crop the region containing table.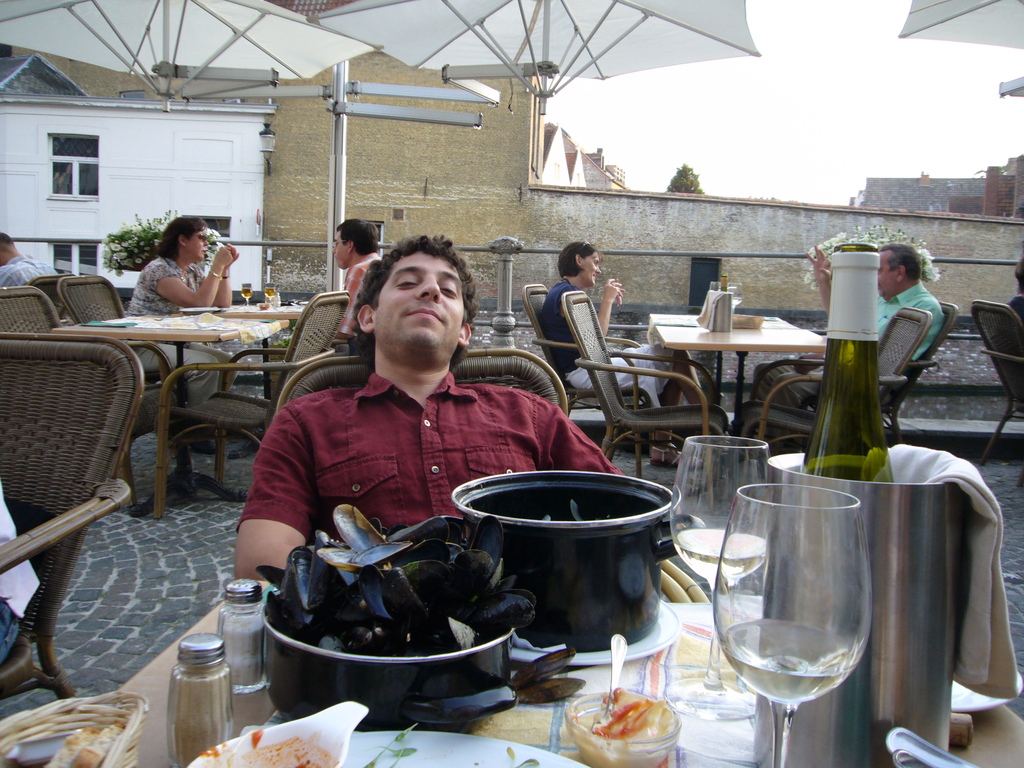
Crop region: box(45, 314, 291, 511).
